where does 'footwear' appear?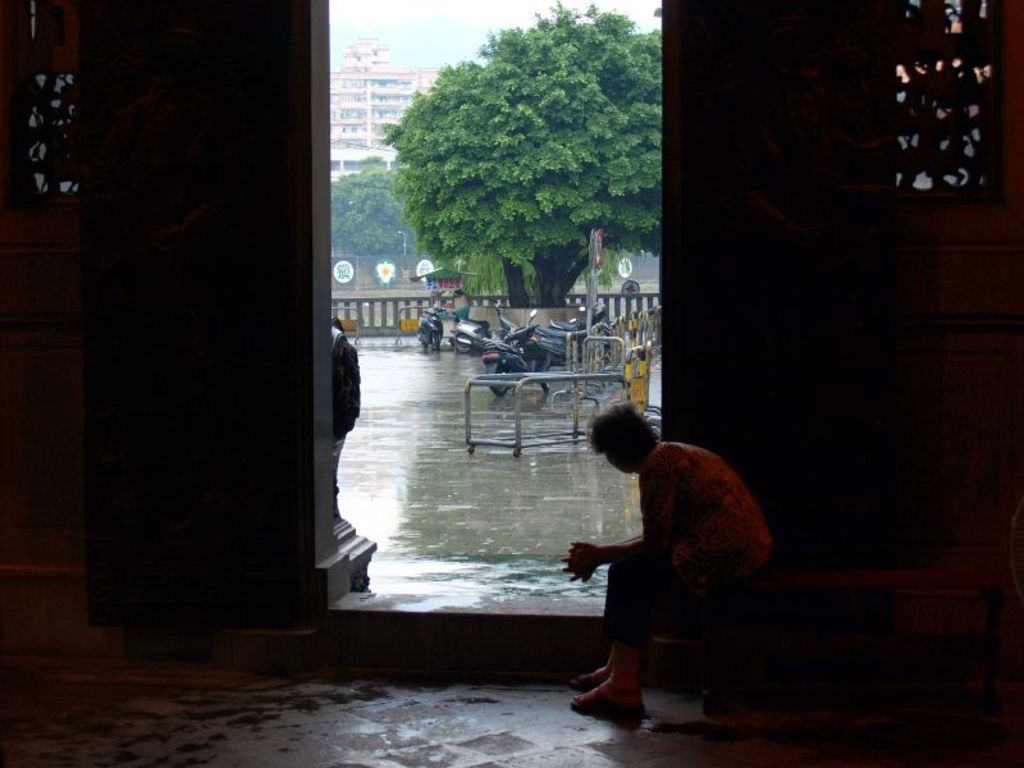
Appears at locate(580, 655, 658, 735).
